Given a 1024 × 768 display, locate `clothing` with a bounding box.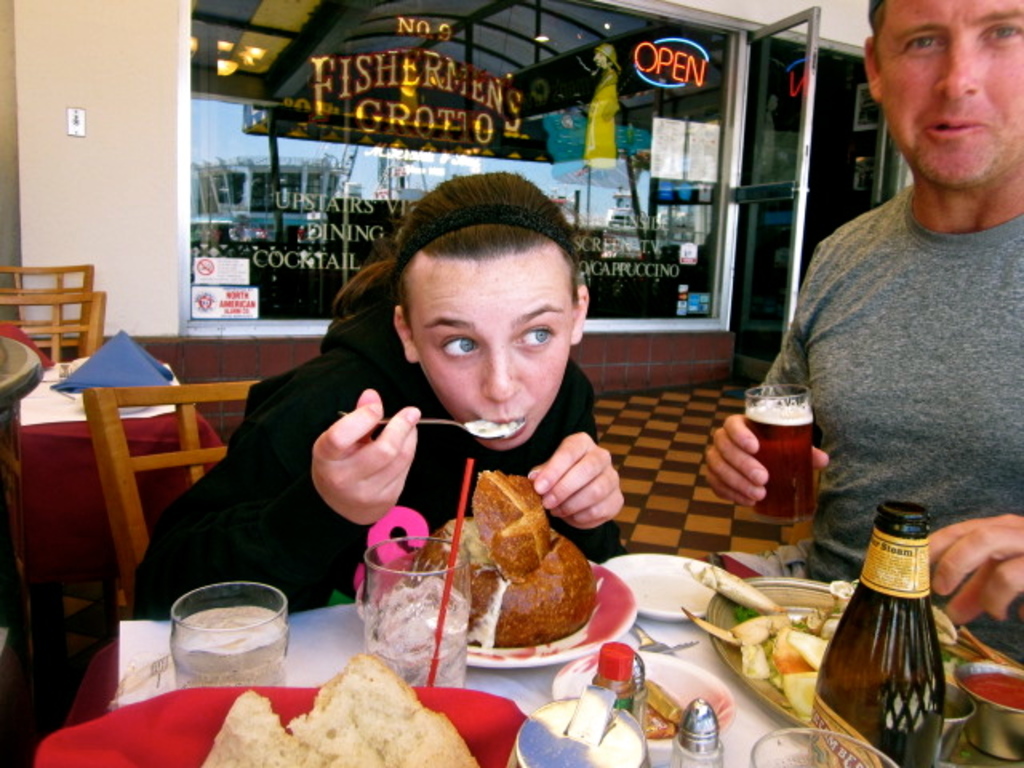
Located: <box>760,181,1022,675</box>.
